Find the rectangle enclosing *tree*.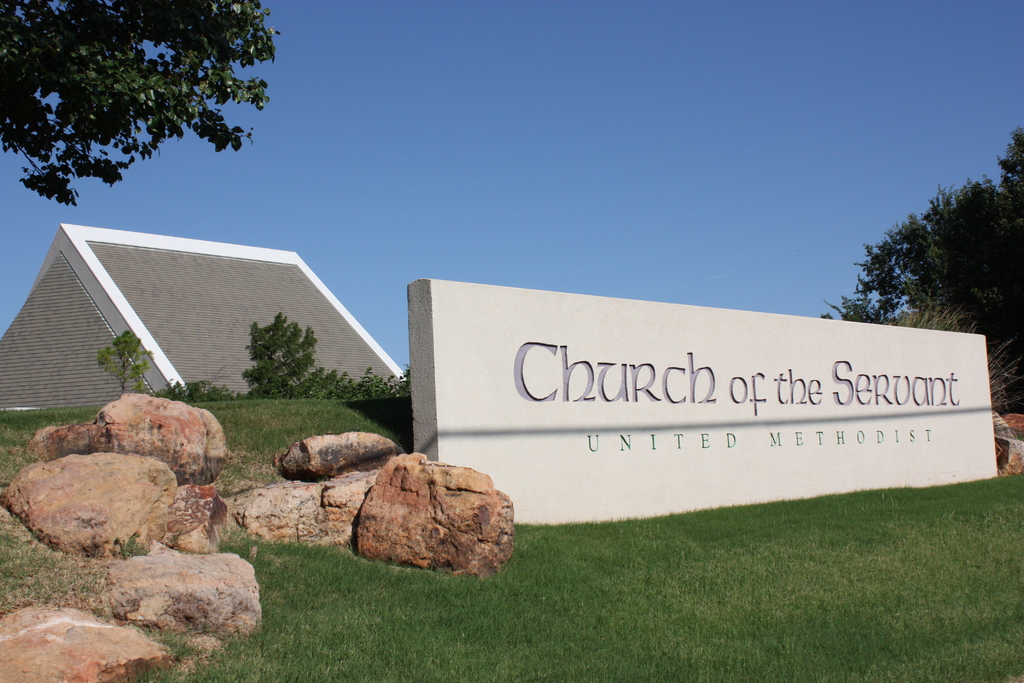
<box>94,331,154,398</box>.
